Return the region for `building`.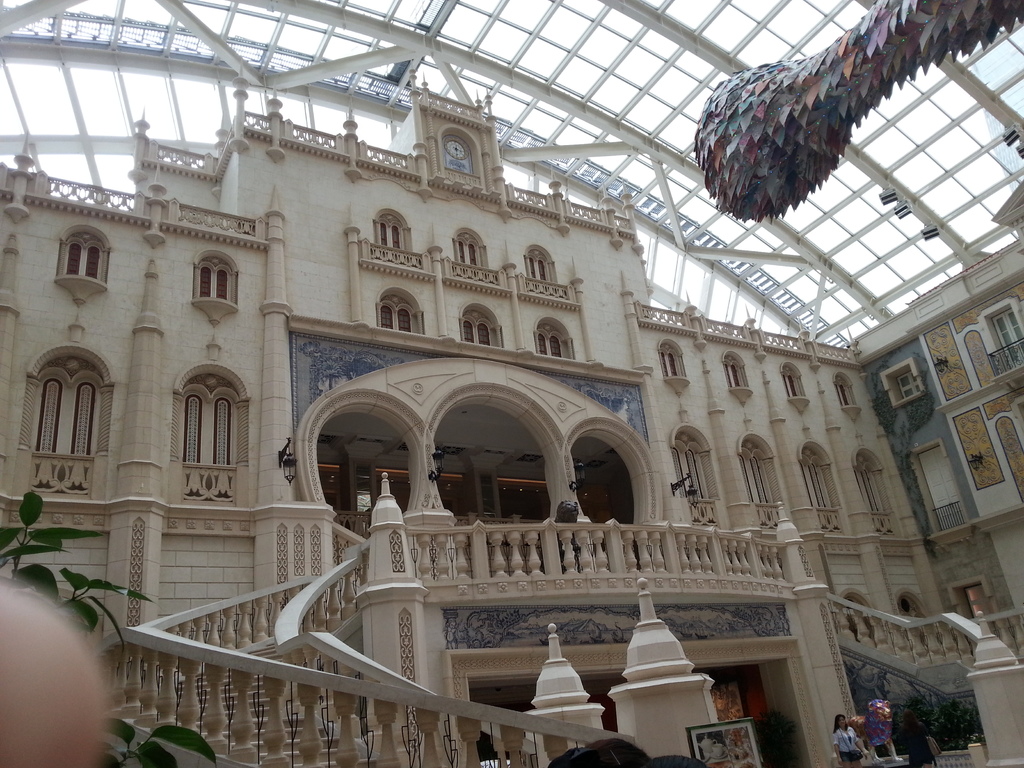
{"left": 0, "top": 73, "right": 1023, "bottom": 767}.
